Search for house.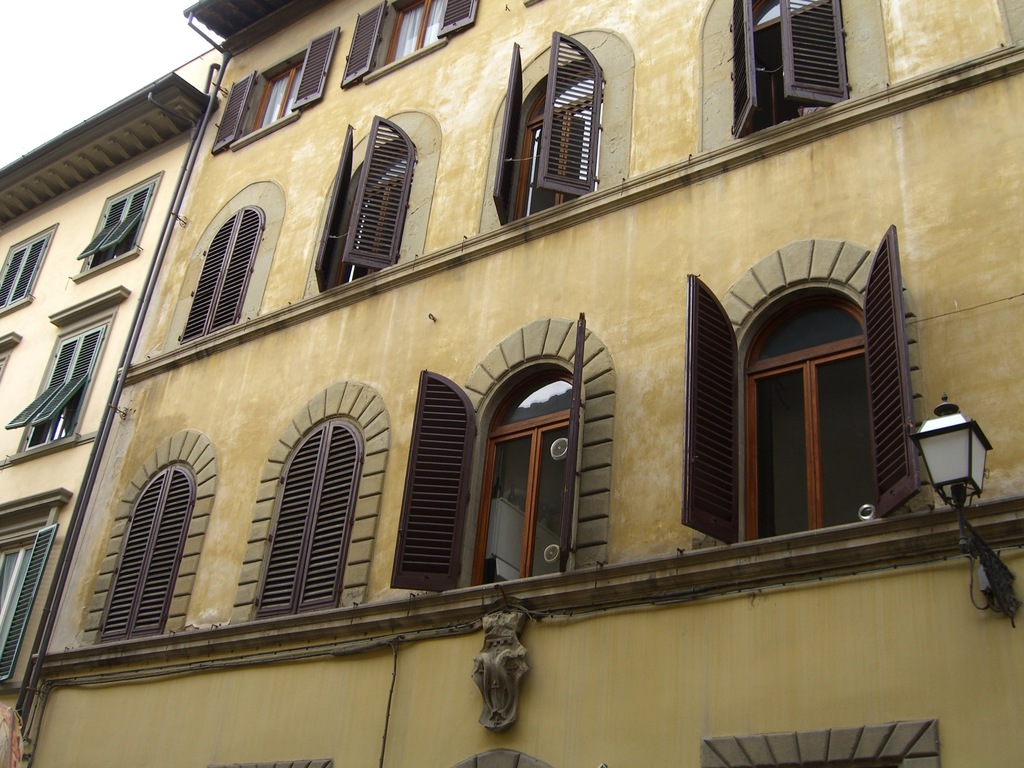
Found at 0/65/200/767.
